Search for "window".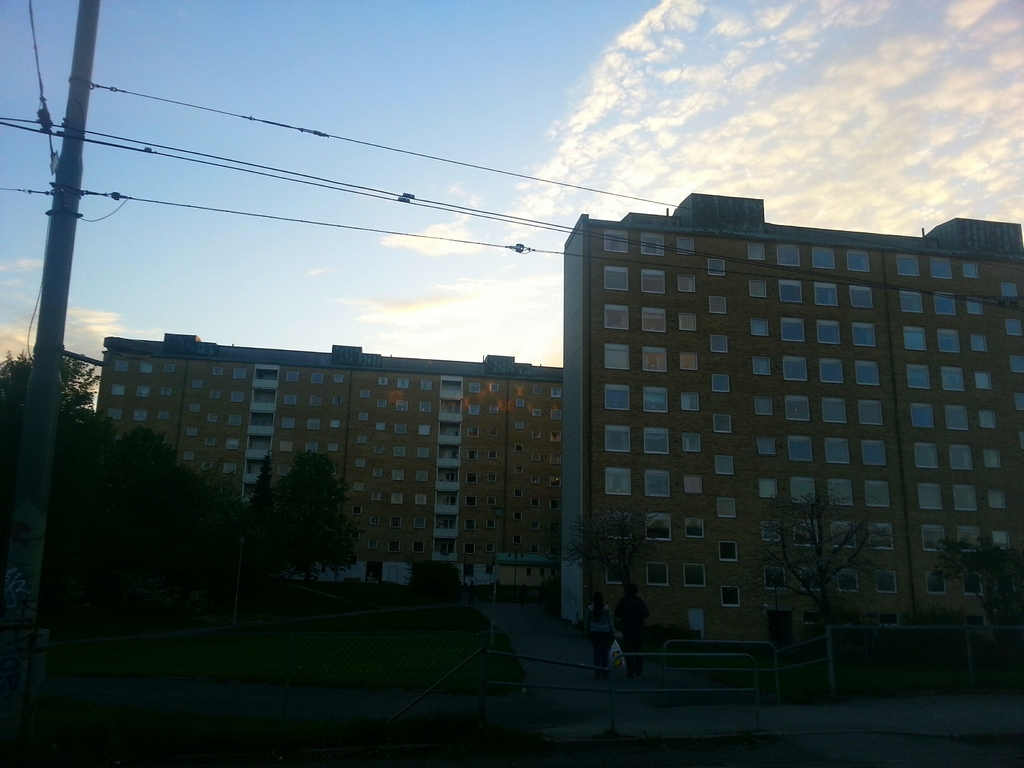
Found at x1=708 y1=295 x2=727 y2=314.
